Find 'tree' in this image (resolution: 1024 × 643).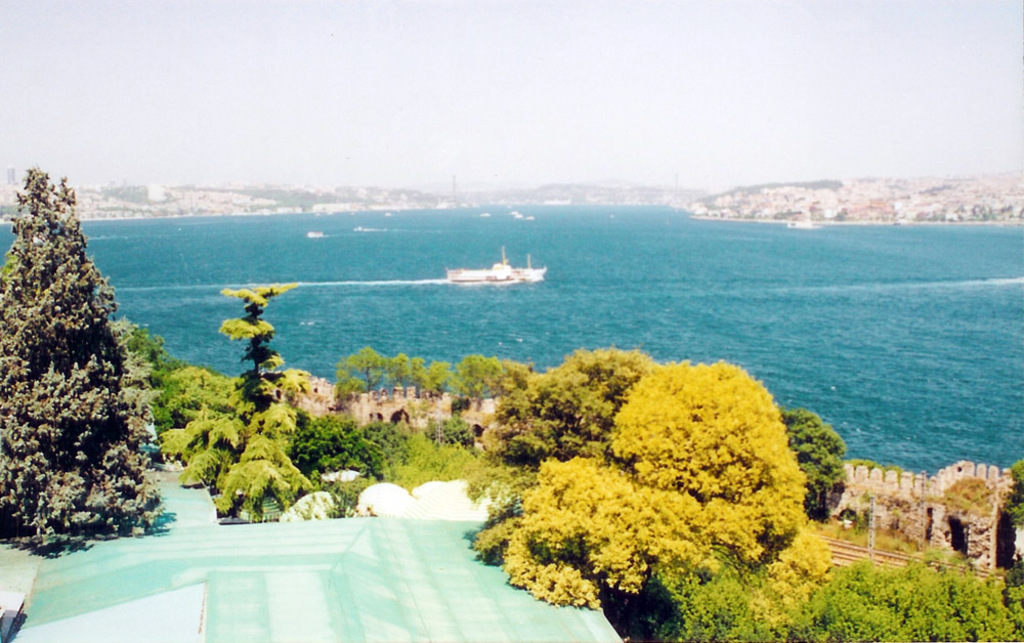
left=0, top=167, right=169, bottom=540.
